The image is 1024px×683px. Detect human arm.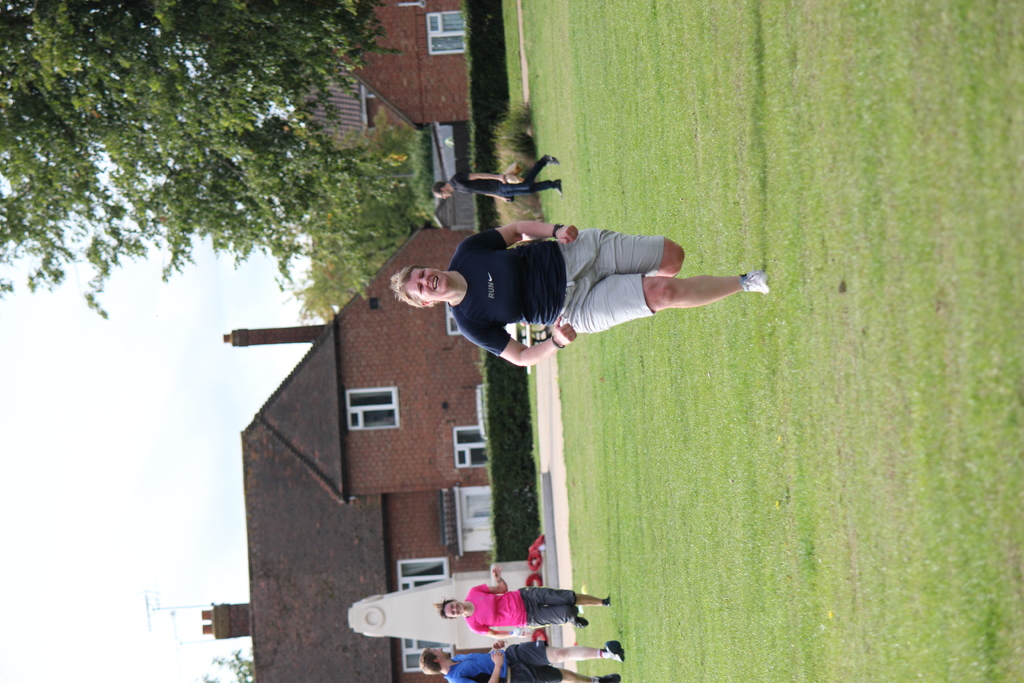
Detection: detection(451, 651, 501, 682).
